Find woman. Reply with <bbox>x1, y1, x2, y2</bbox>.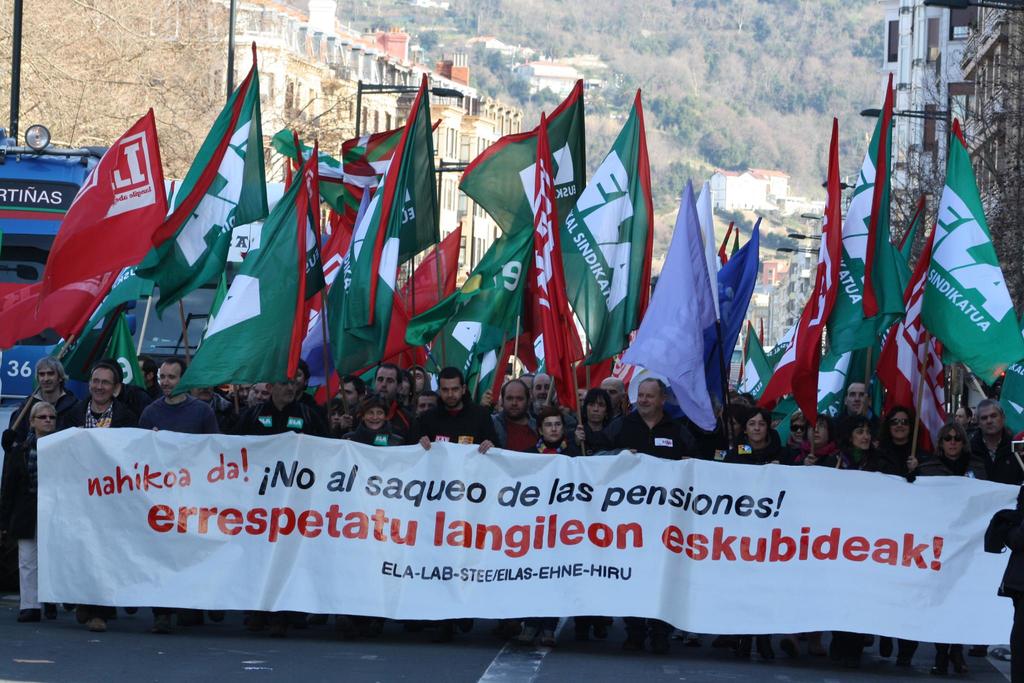
<bbox>584, 391, 621, 449</bbox>.
